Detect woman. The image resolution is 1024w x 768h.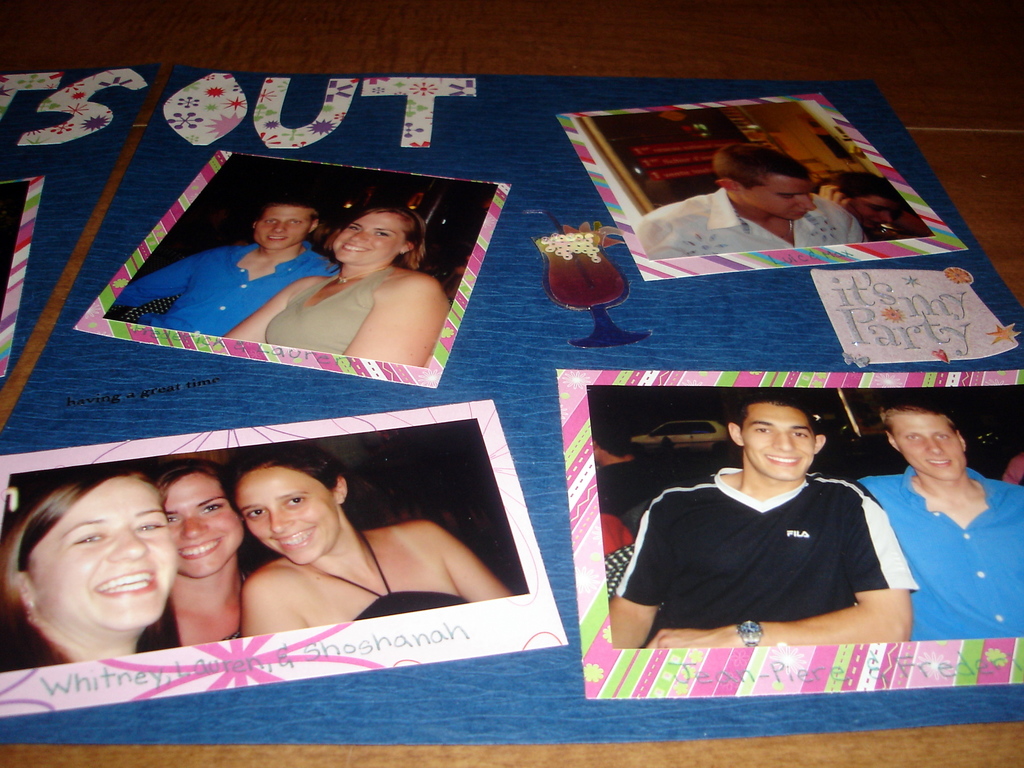
(left=241, top=440, right=512, bottom=636).
